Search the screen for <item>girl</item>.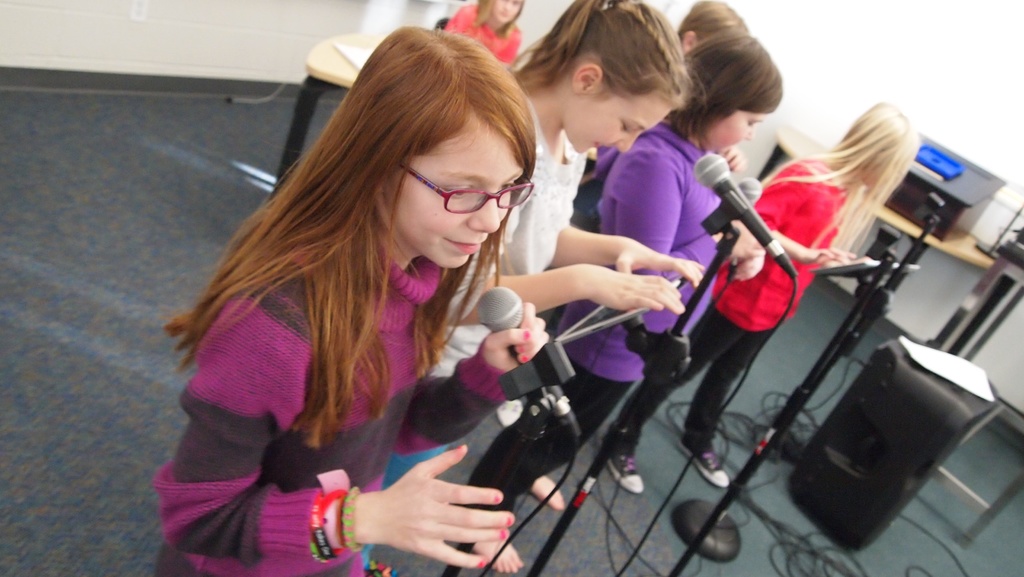
Found at [456, 27, 781, 576].
